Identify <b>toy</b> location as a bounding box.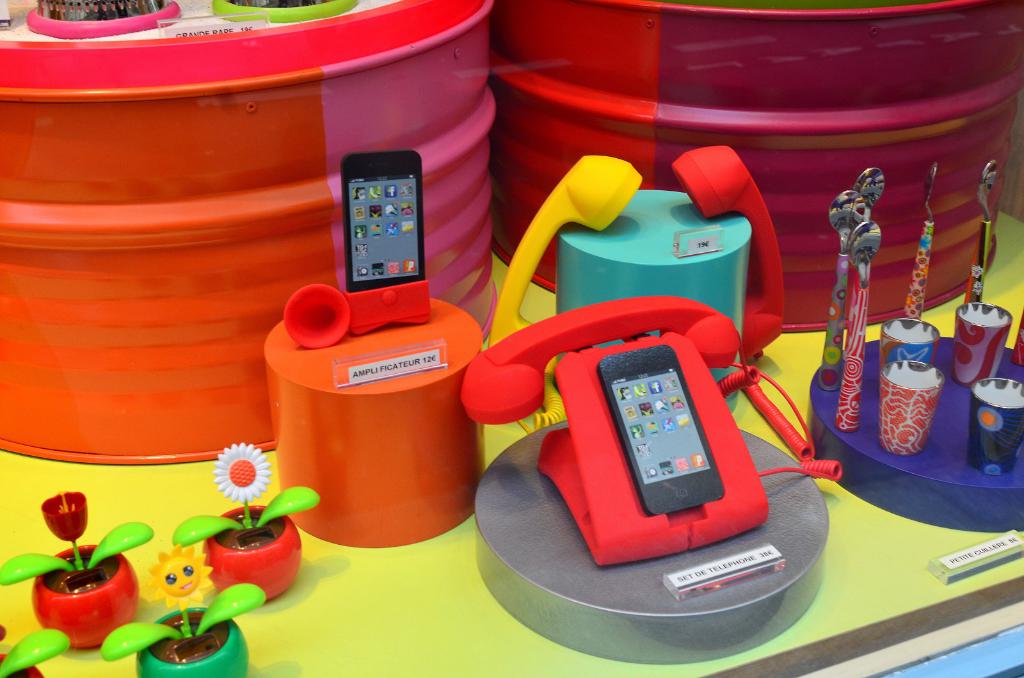
region(817, 186, 885, 385).
